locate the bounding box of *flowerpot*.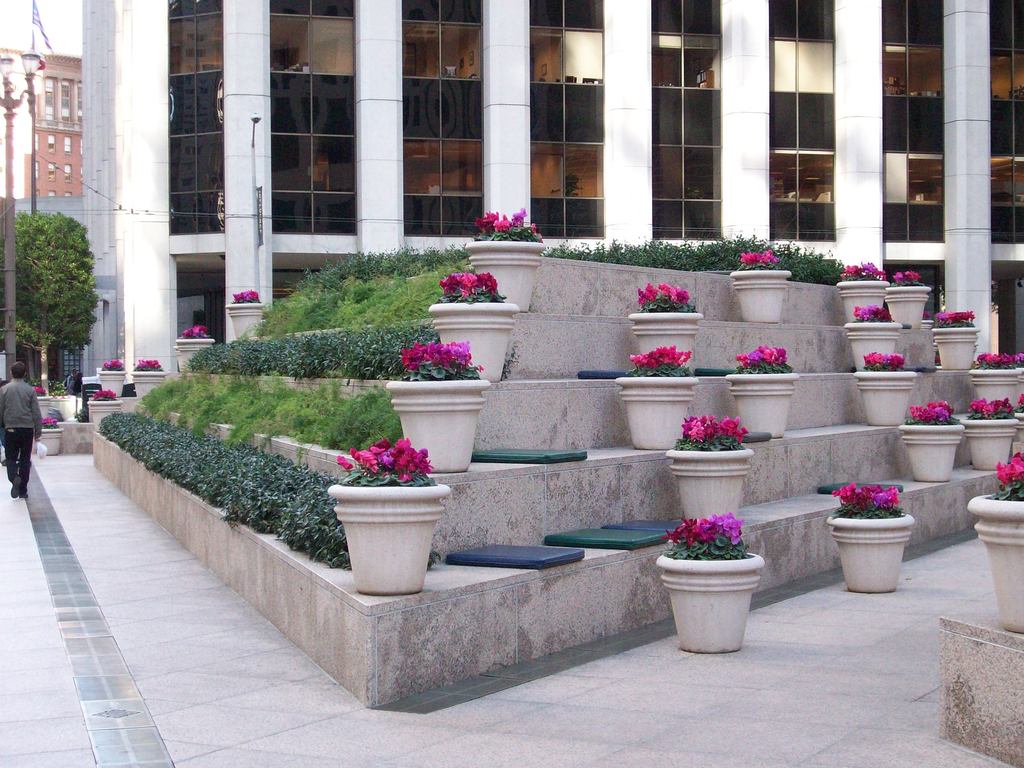
Bounding box: (660,533,776,654).
